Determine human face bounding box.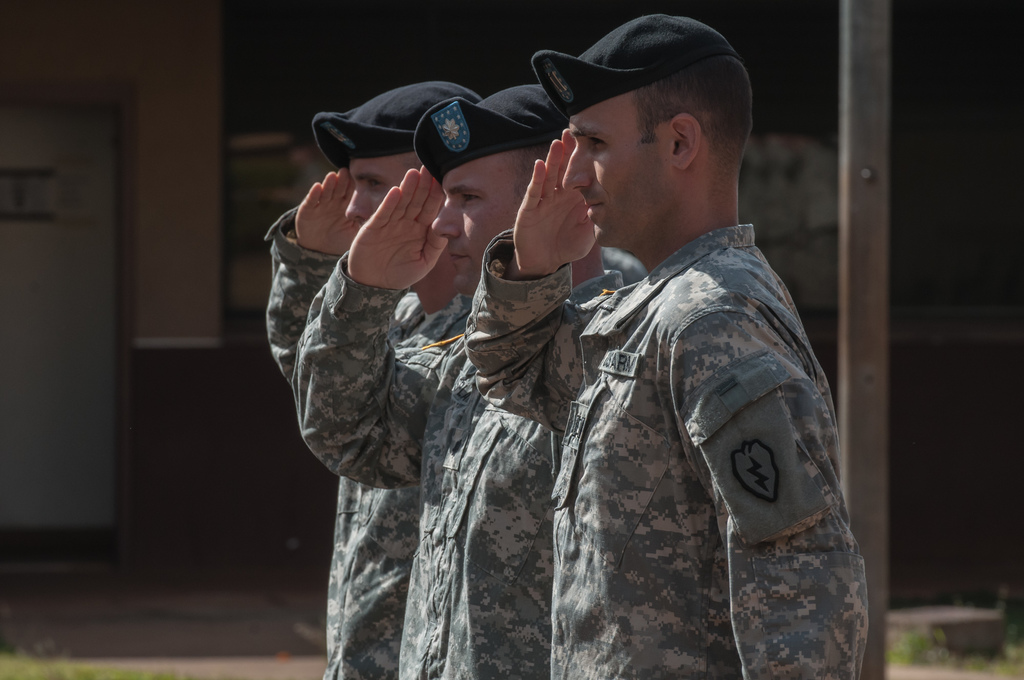
Determined: 343/154/424/231.
